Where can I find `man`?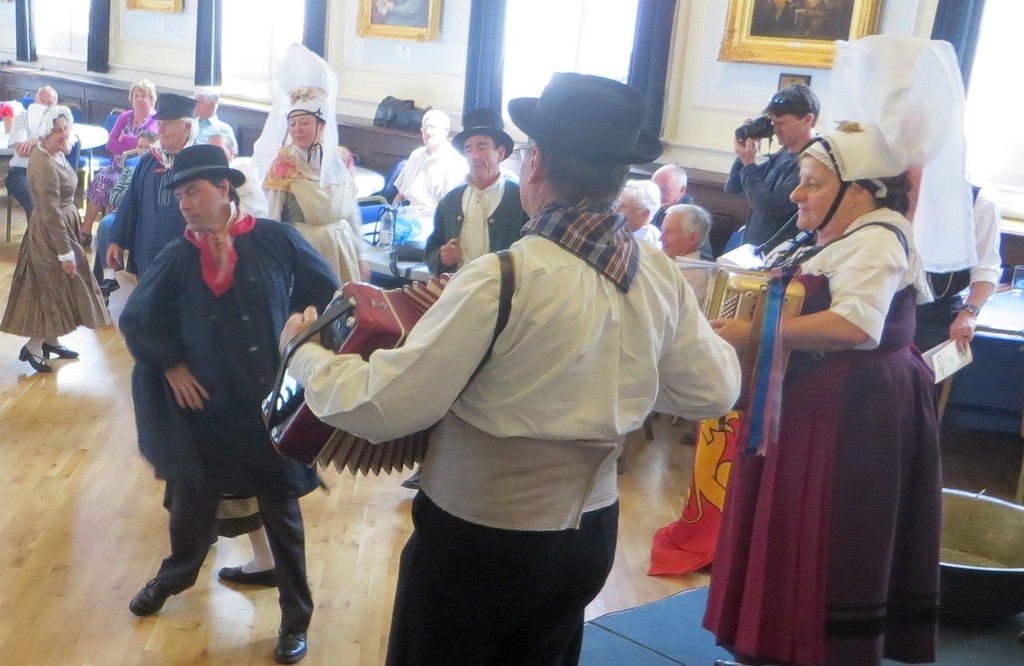
You can find it at 394,107,468,207.
